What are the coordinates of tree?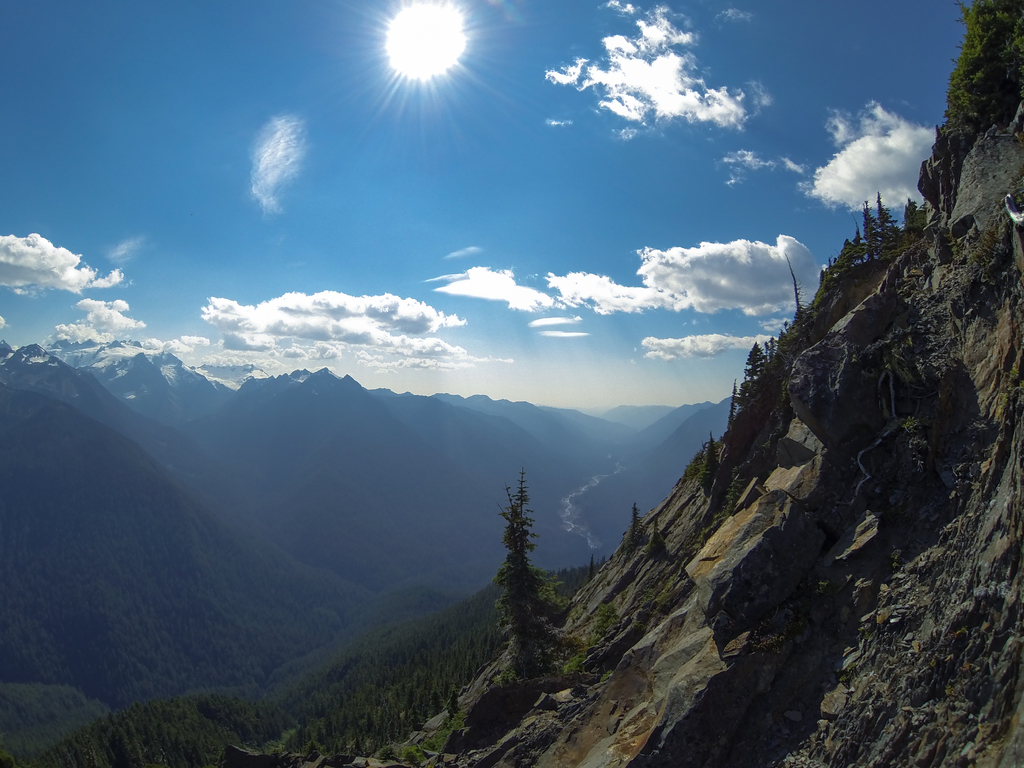
(785, 254, 805, 325).
